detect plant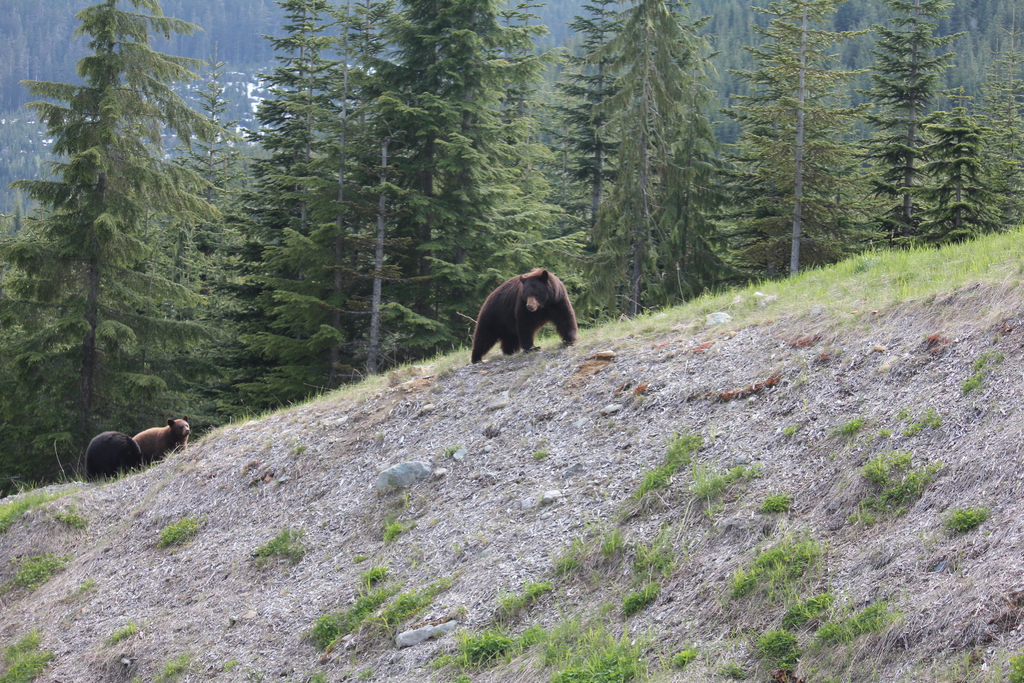
x1=621 y1=529 x2=710 y2=587
